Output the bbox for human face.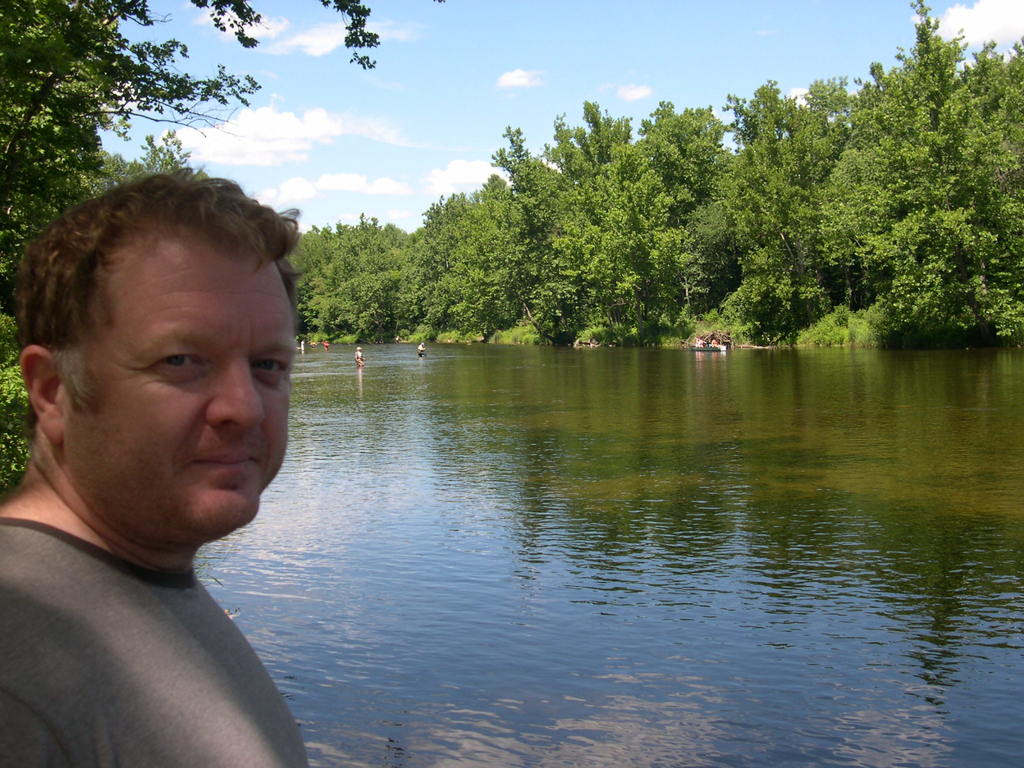
left=74, top=219, right=287, bottom=545.
